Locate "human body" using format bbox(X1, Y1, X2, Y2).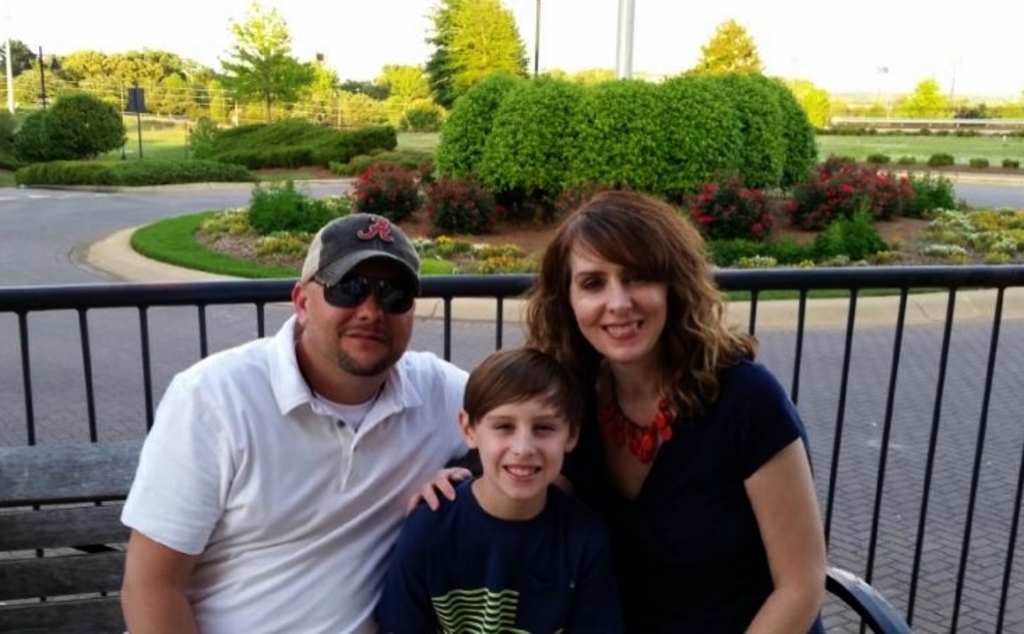
bbox(495, 187, 821, 633).
